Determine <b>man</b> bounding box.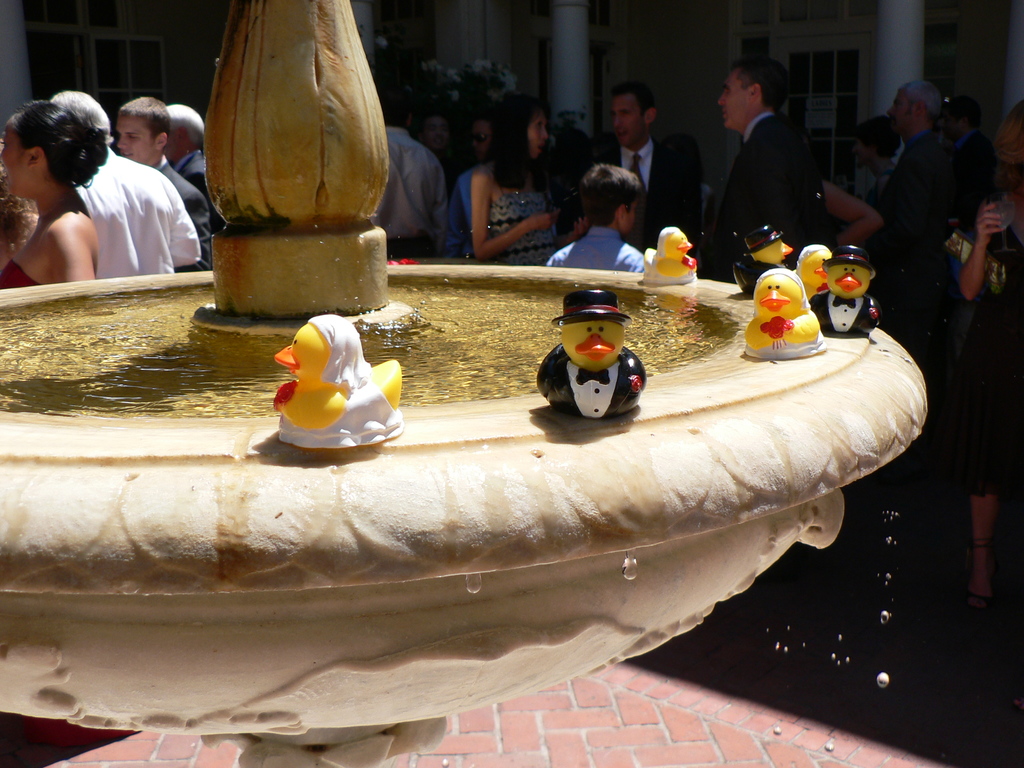
Determined: region(374, 96, 447, 259).
